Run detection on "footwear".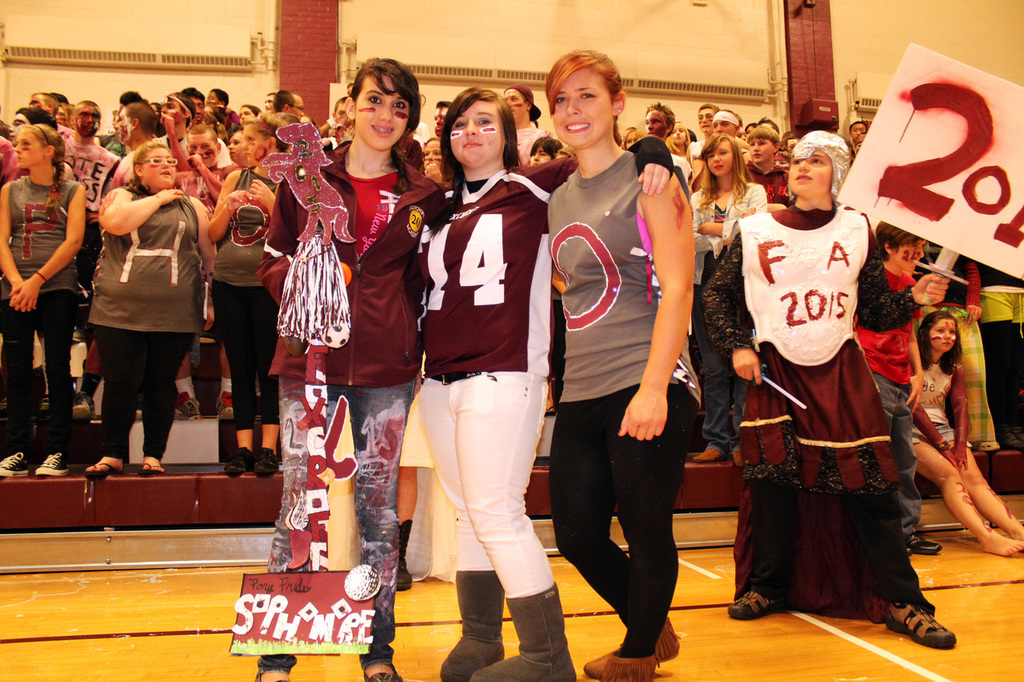
Result: (left=443, top=584, right=578, bottom=681).
